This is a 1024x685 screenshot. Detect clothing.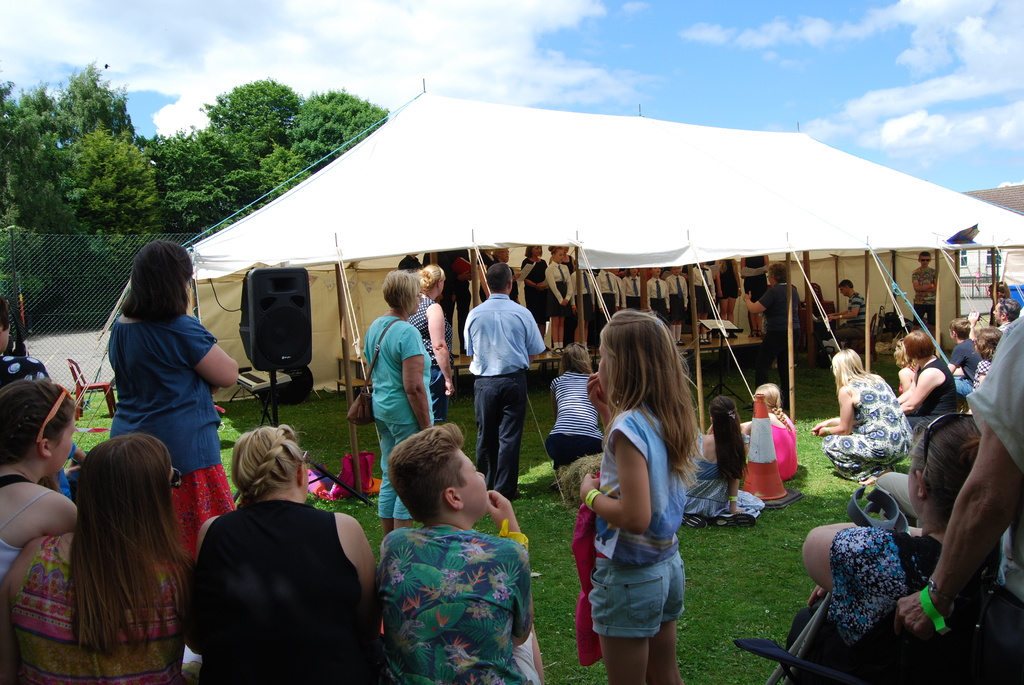
<bbox>200, 492, 387, 684</bbox>.
